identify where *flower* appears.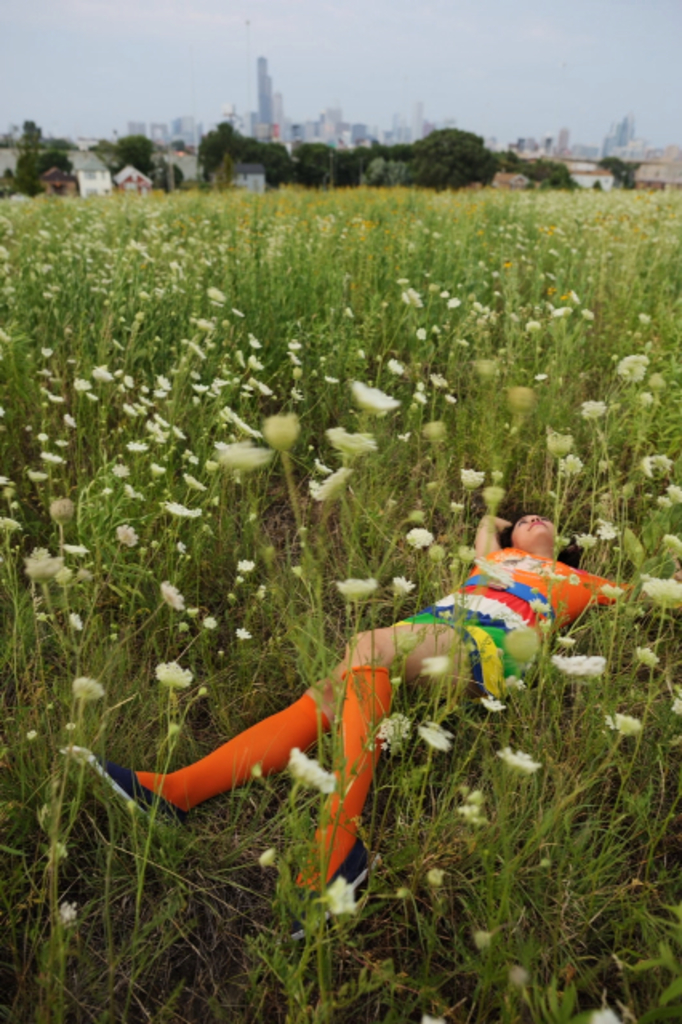
Appears at 597, 576, 621, 597.
